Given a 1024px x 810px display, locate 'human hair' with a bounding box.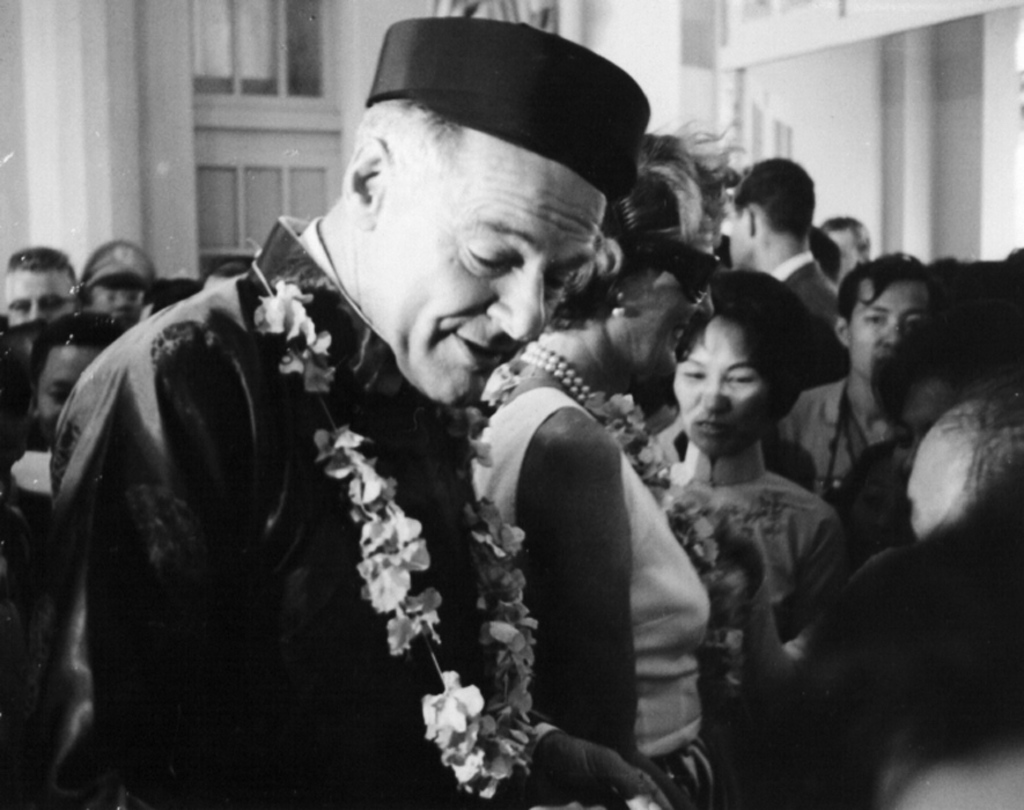
Located: bbox(840, 252, 937, 336).
